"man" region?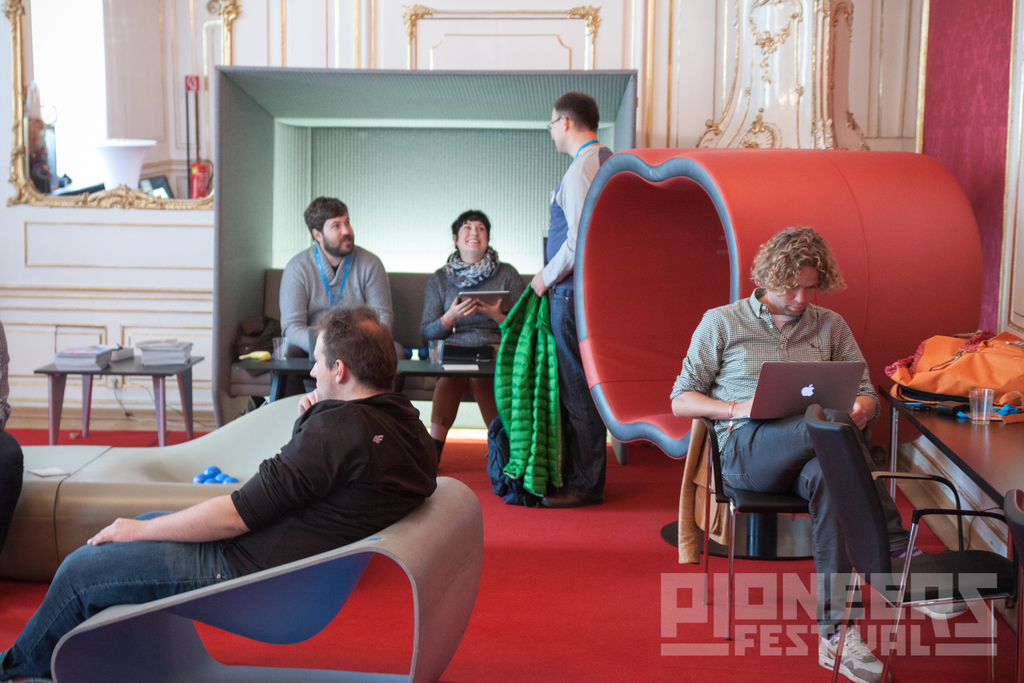
left=525, top=89, right=617, bottom=509
